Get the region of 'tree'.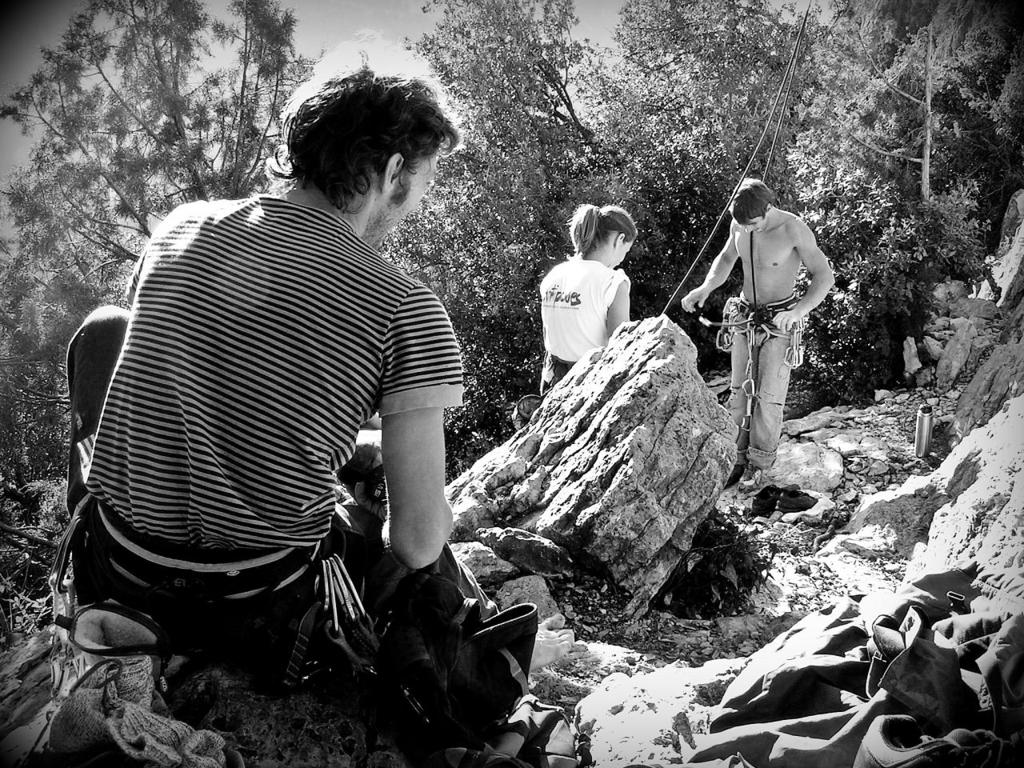
select_region(793, 118, 997, 406).
